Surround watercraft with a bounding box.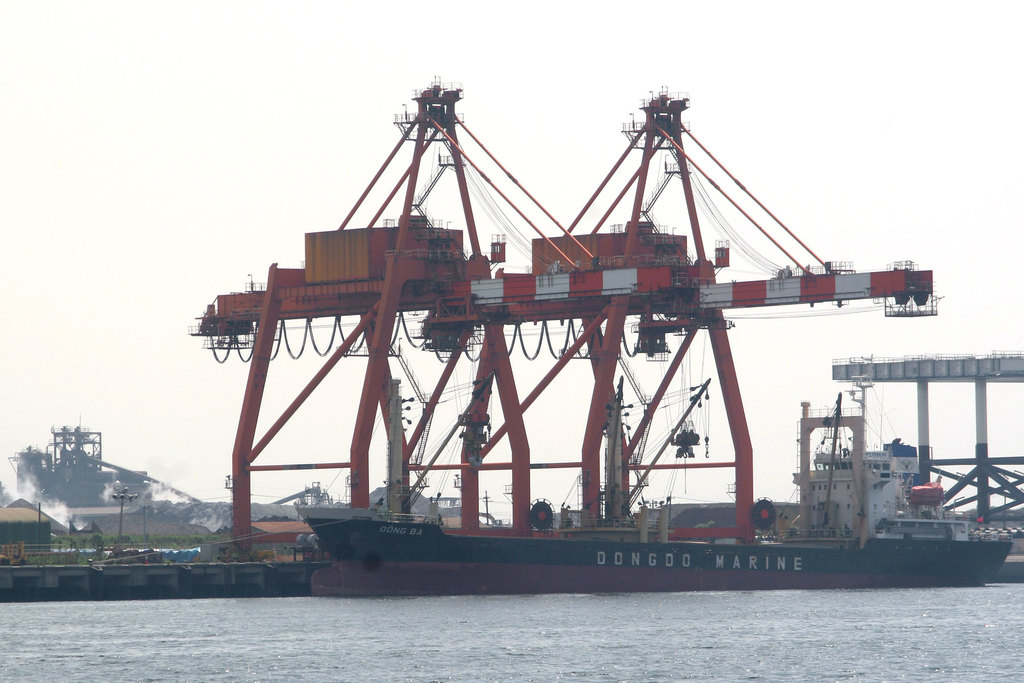
select_region(294, 504, 1012, 599).
